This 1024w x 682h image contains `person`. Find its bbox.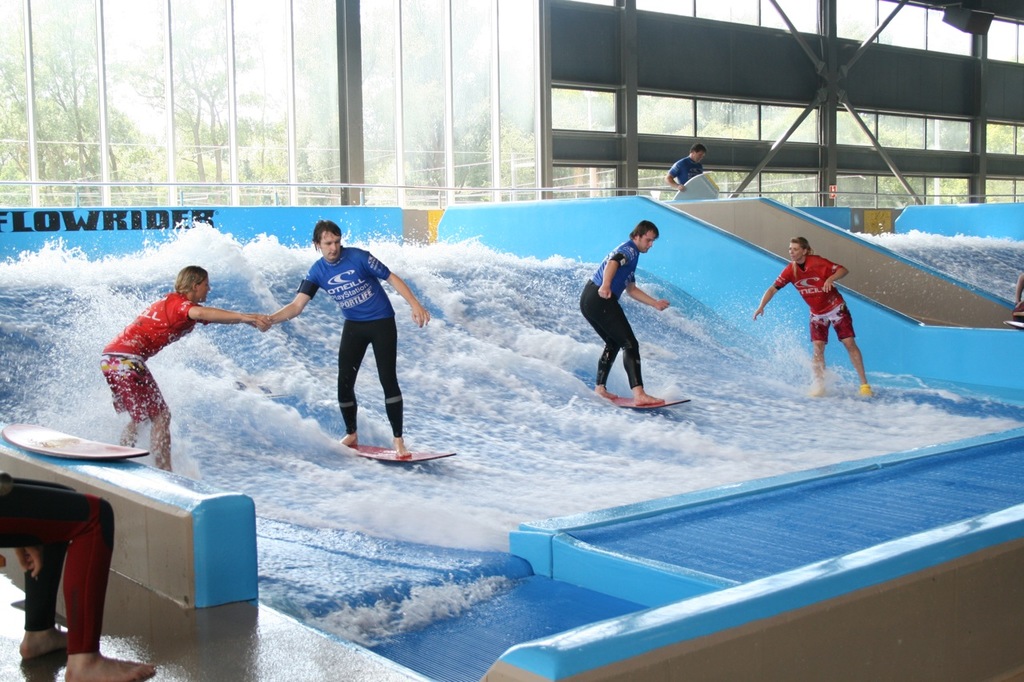
[266,211,431,459].
